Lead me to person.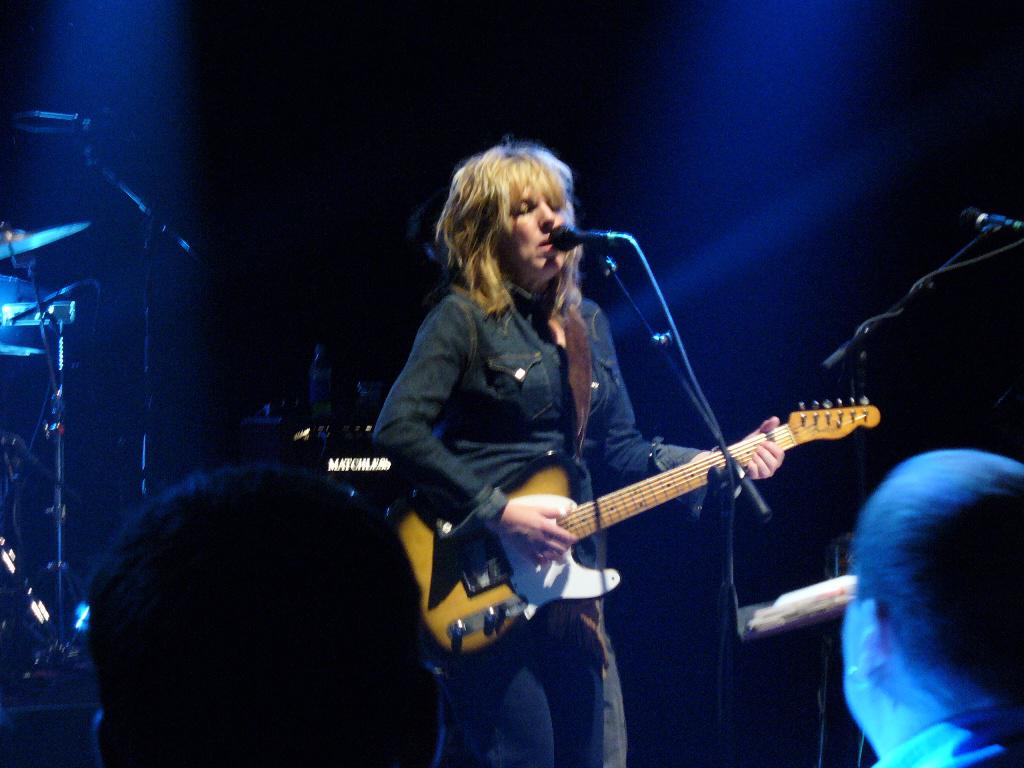
Lead to [383, 139, 820, 756].
